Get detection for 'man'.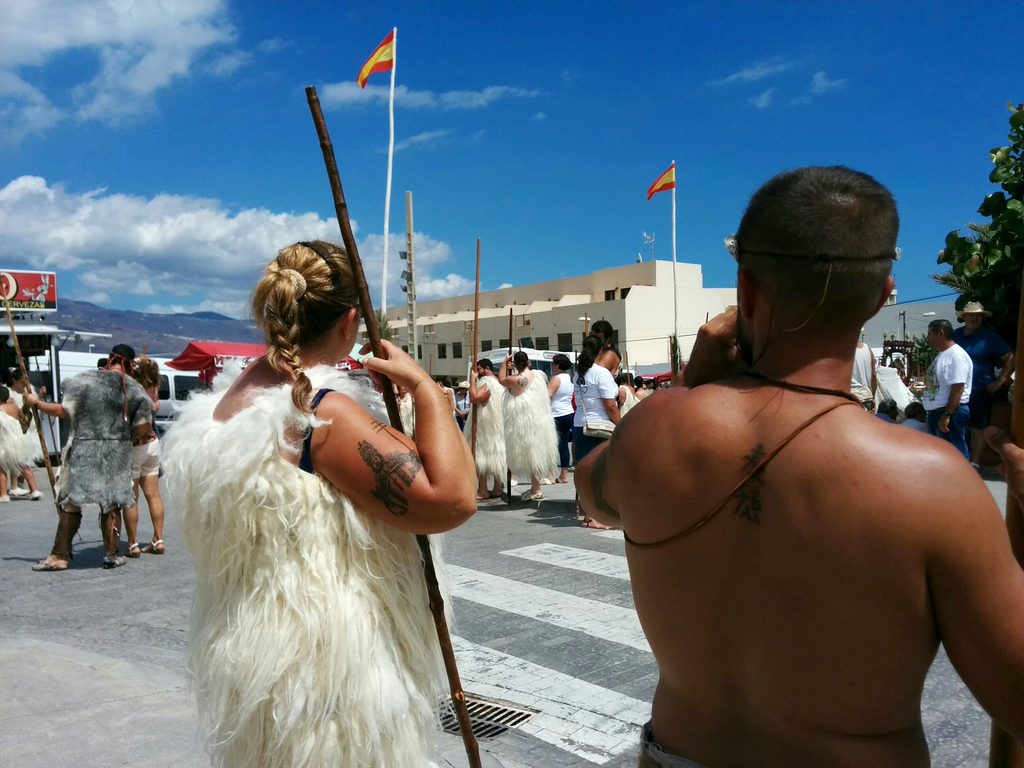
Detection: <region>949, 301, 1023, 472</region>.
